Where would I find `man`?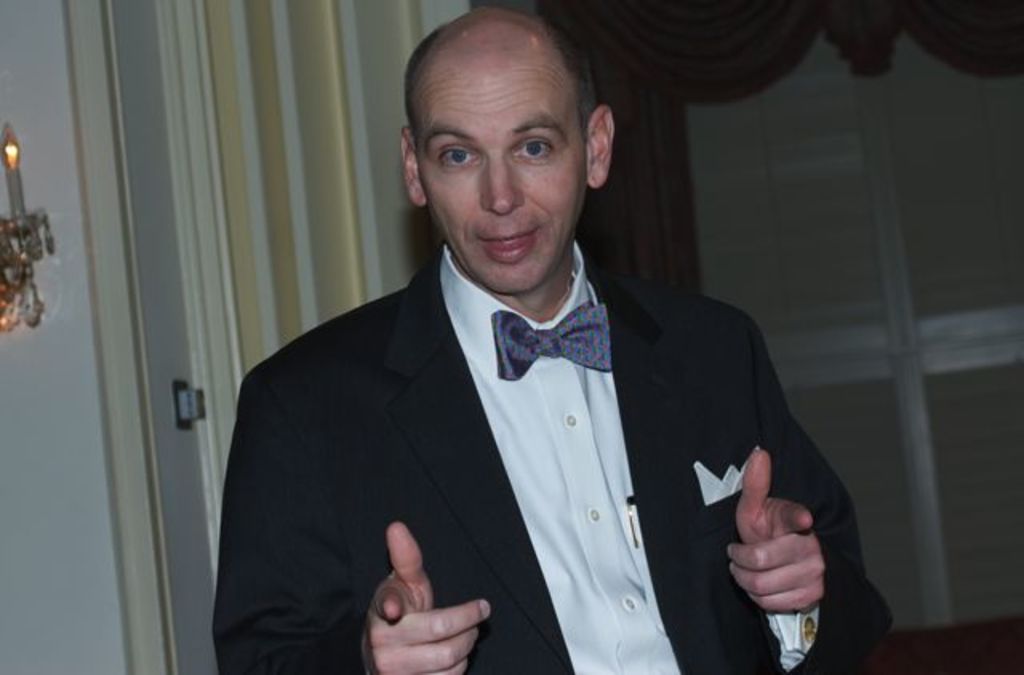
At 184/45/878/653.
